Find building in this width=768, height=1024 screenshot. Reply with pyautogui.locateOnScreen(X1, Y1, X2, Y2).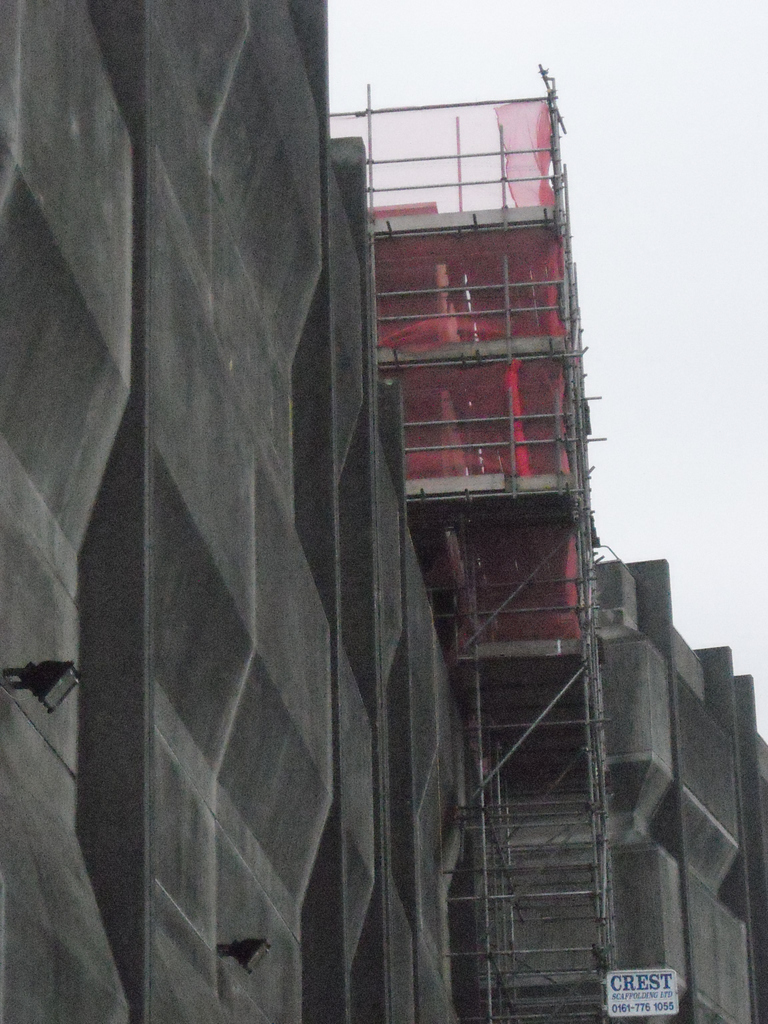
pyautogui.locateOnScreen(0, 0, 767, 1023).
